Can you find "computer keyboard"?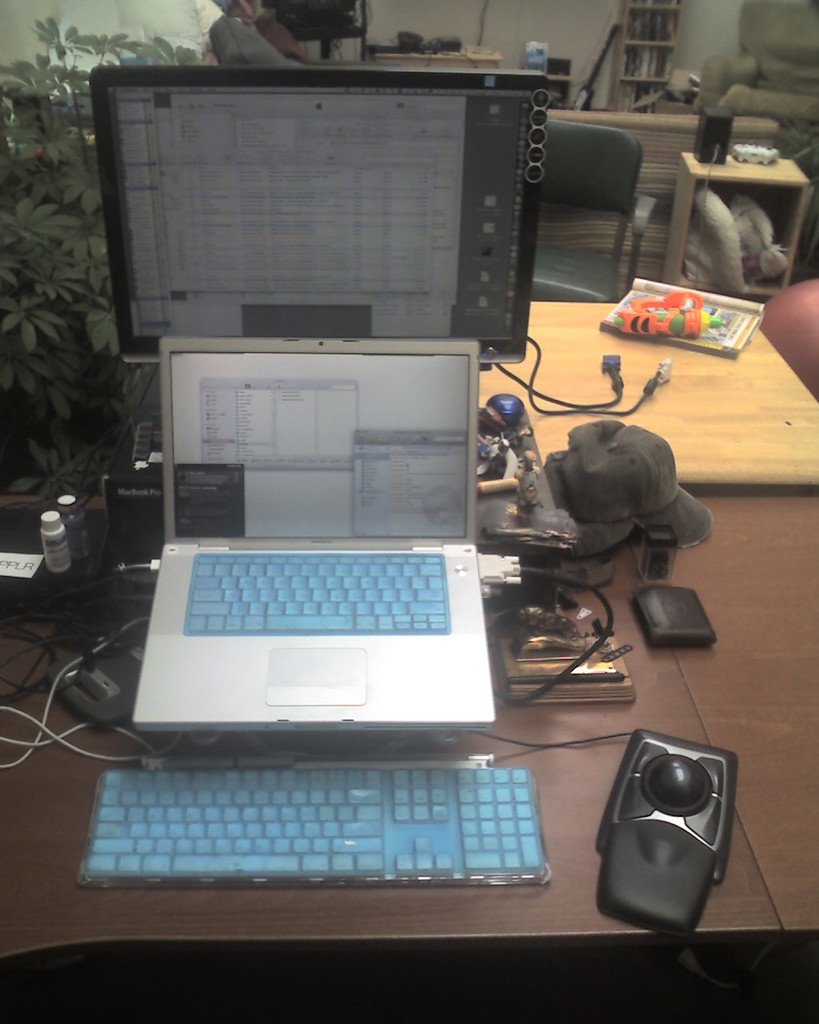
Yes, bounding box: (left=180, top=548, right=451, bottom=636).
